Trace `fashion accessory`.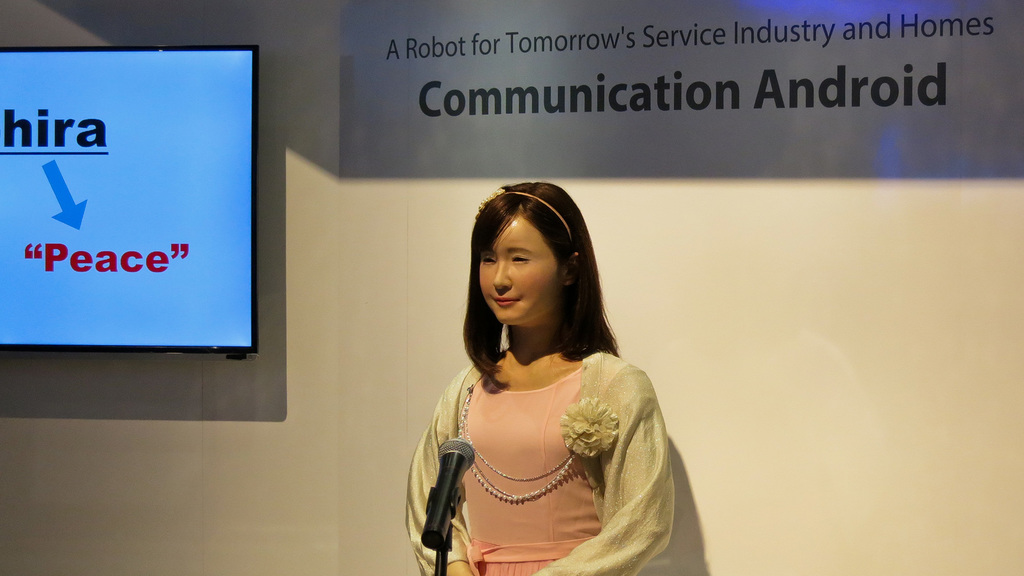
Traced to [460,374,580,508].
